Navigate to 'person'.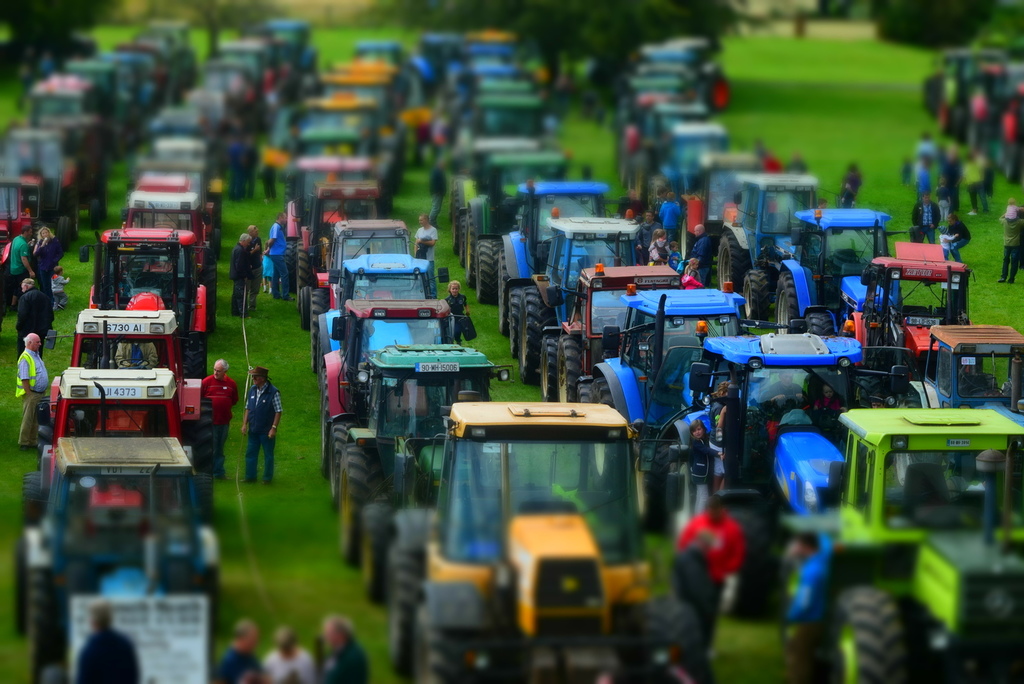
Navigation target: {"x1": 838, "y1": 162, "x2": 860, "y2": 211}.
